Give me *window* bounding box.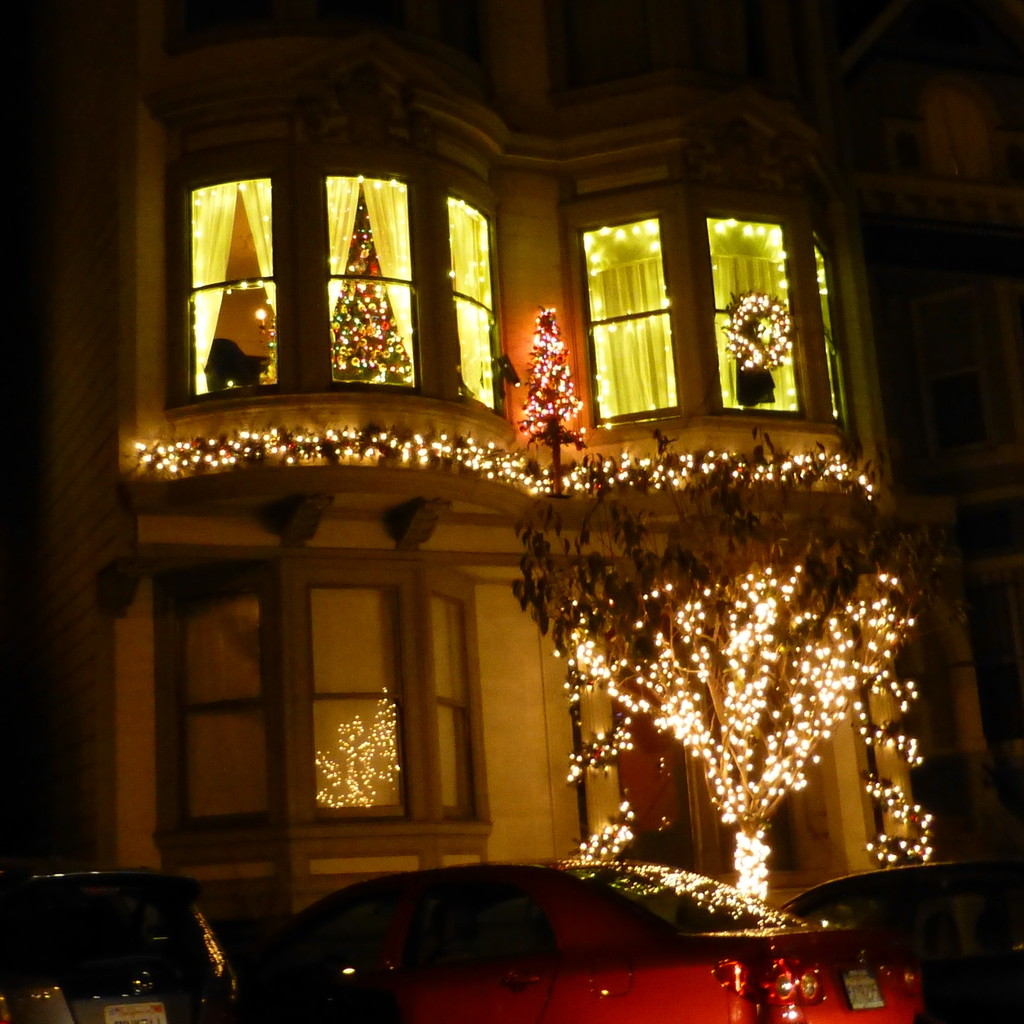
186 179 280 401.
